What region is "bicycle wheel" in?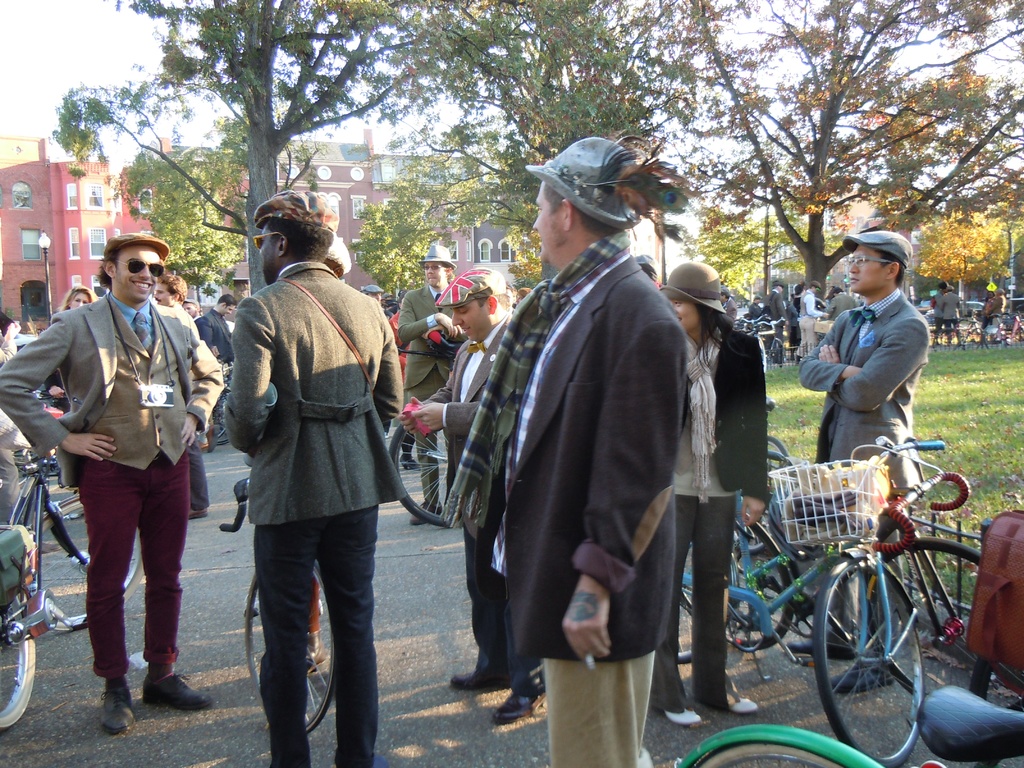
700 740 835 767.
